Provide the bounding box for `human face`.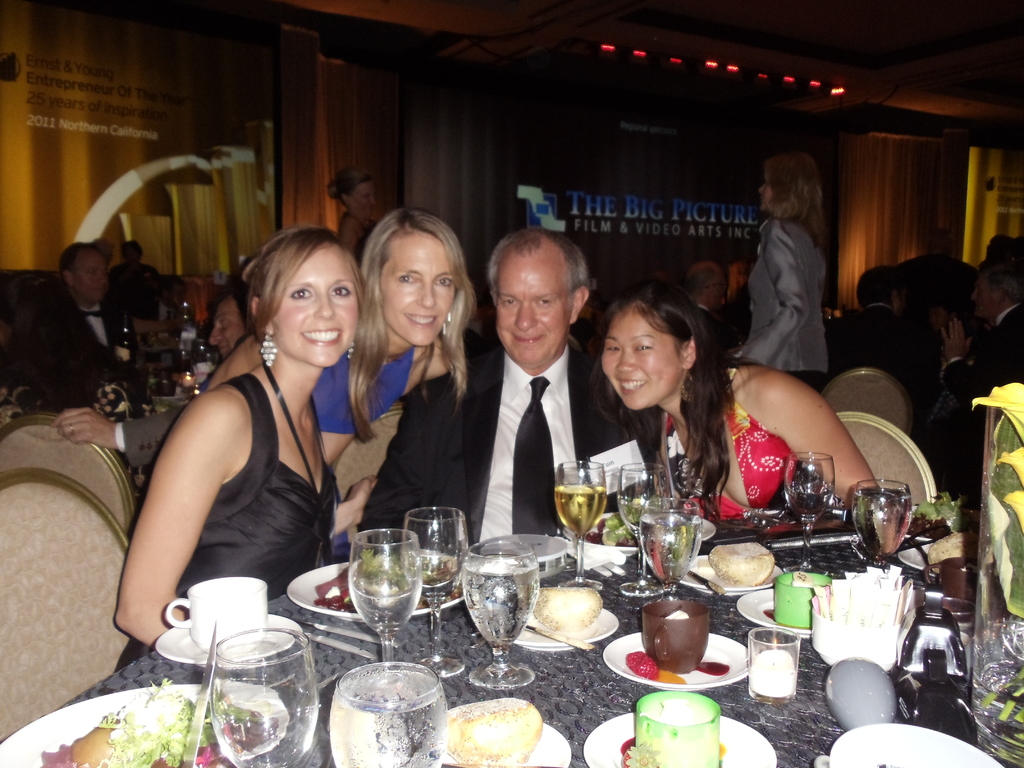
(left=379, top=234, right=456, bottom=342).
